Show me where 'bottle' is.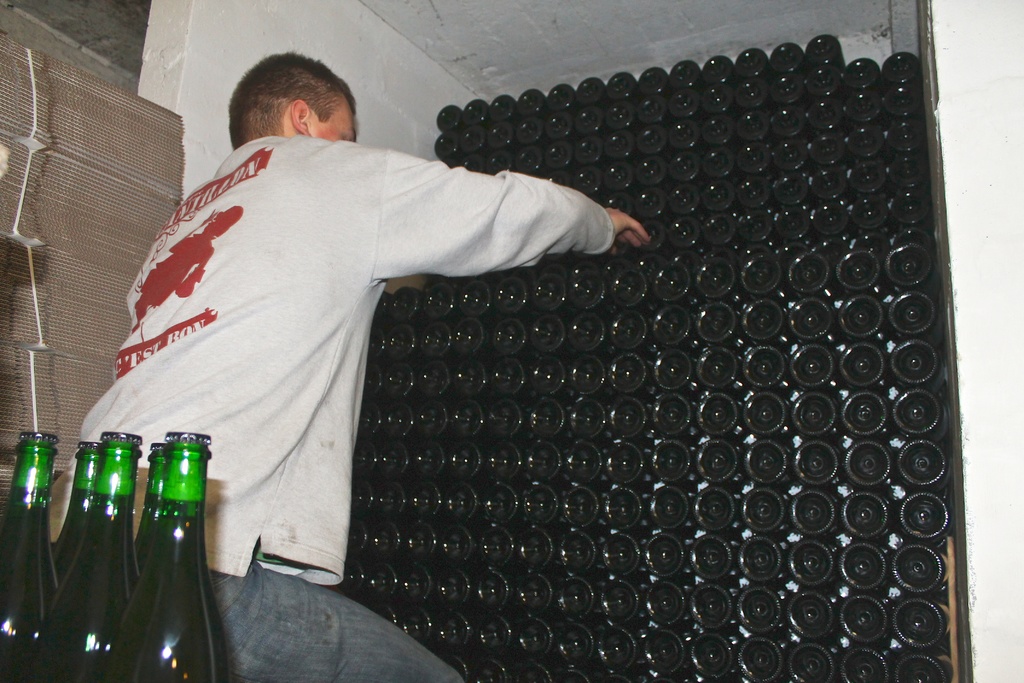
'bottle' is at [124,443,169,569].
